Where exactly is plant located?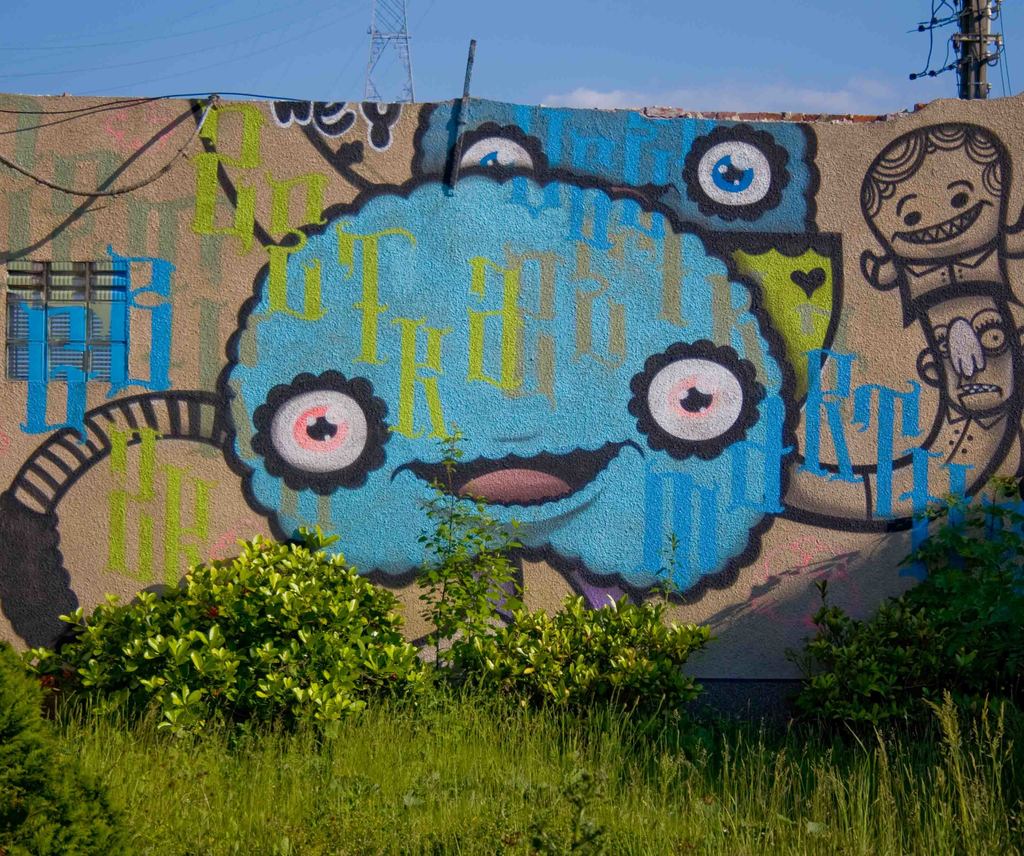
Its bounding box is [left=26, top=517, right=426, bottom=741].
